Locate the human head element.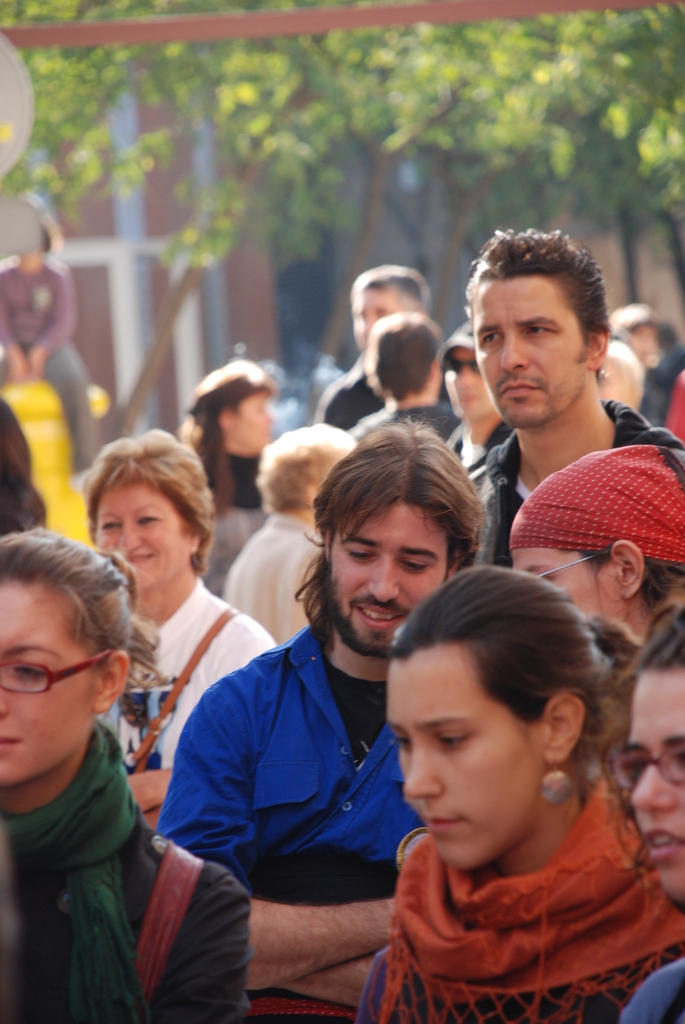
Element bbox: bbox(363, 312, 442, 410).
